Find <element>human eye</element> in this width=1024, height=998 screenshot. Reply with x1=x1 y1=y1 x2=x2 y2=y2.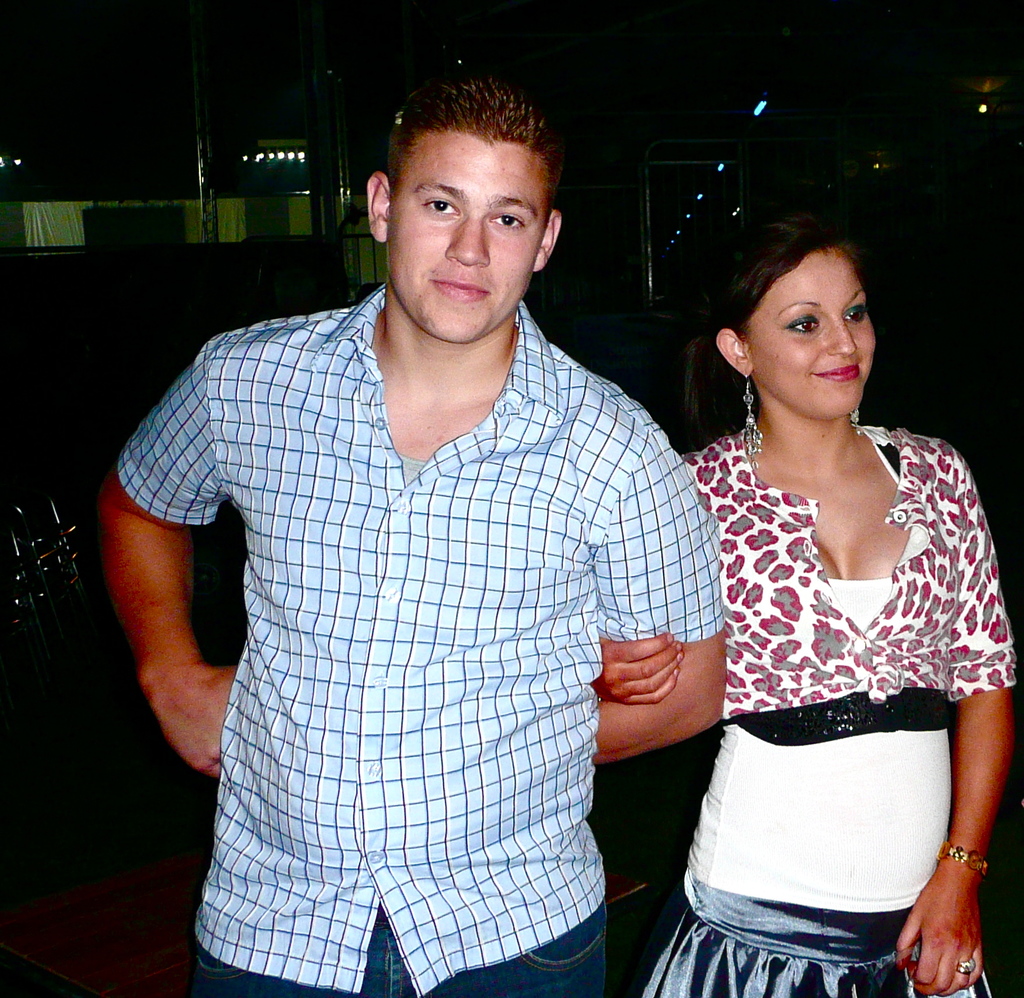
x1=842 y1=300 x2=871 y2=328.
